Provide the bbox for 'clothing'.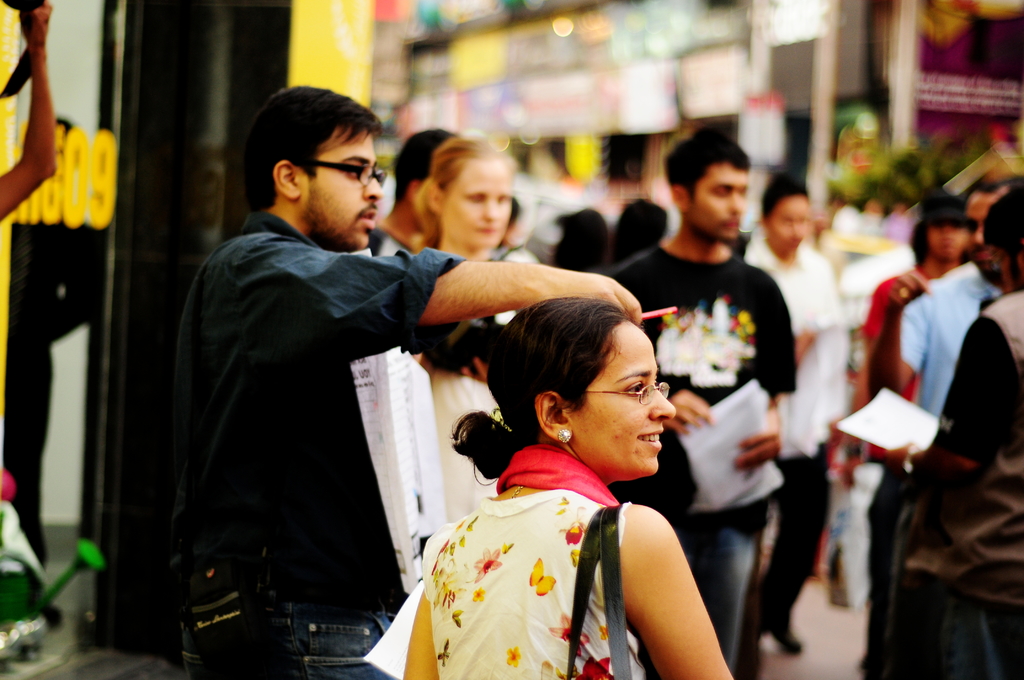
crop(417, 490, 640, 679).
